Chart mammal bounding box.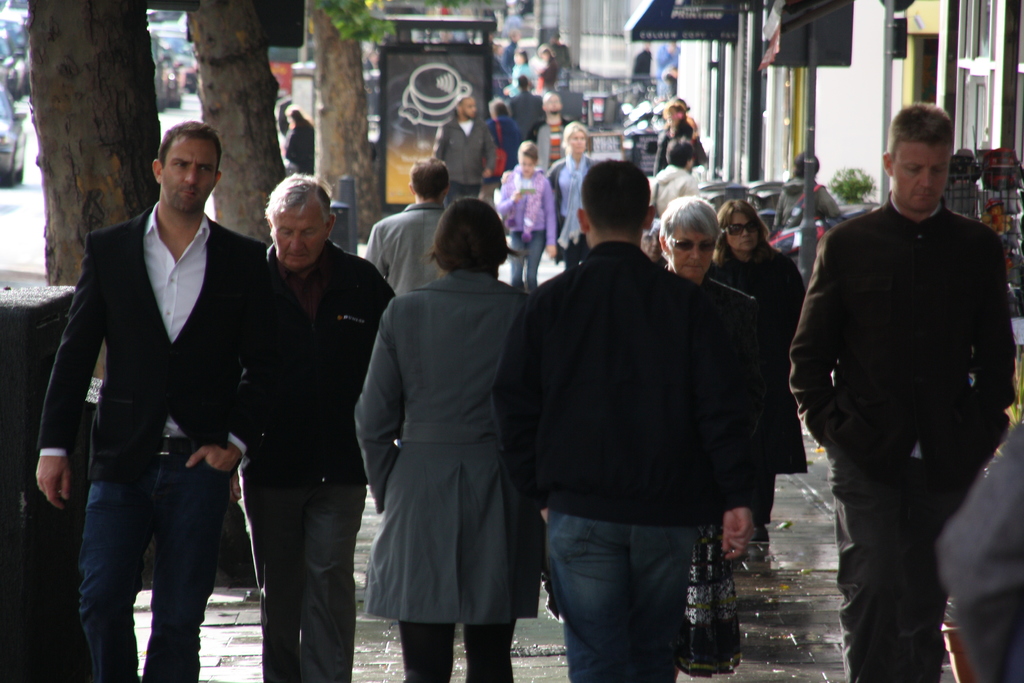
Charted: (left=353, top=193, right=536, bottom=682).
